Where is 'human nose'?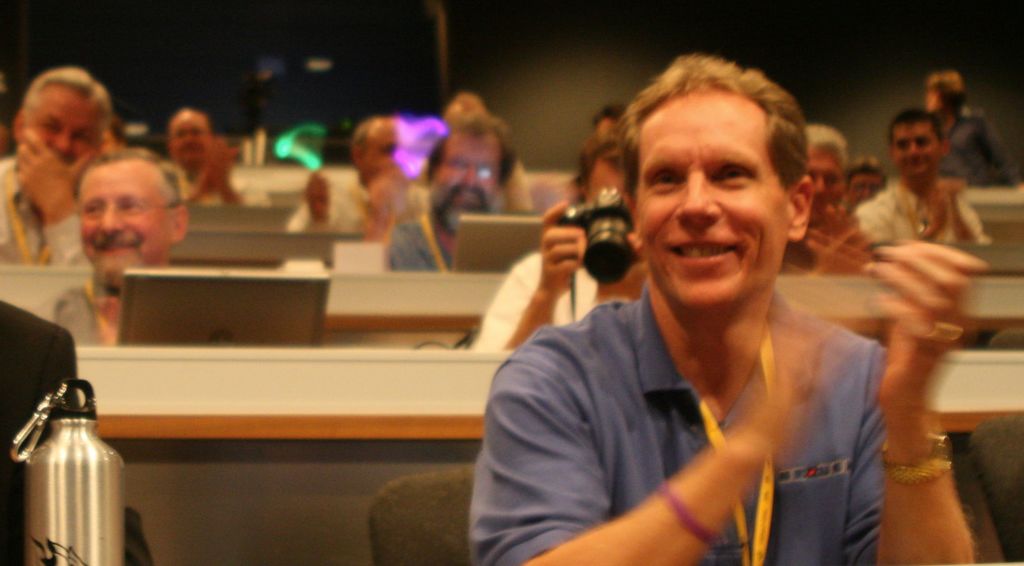
Rect(462, 165, 477, 188).
